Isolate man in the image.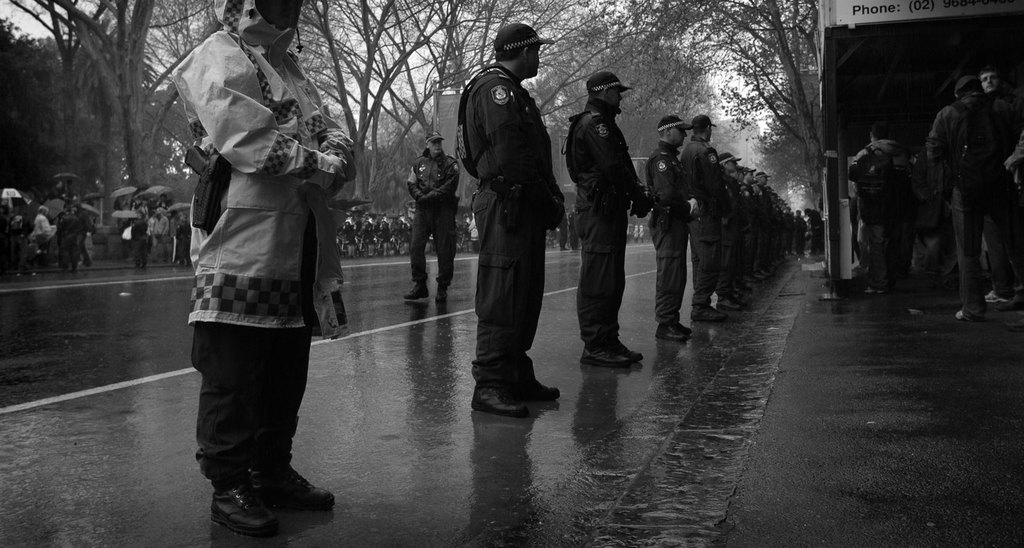
Isolated region: locate(459, 24, 566, 415).
